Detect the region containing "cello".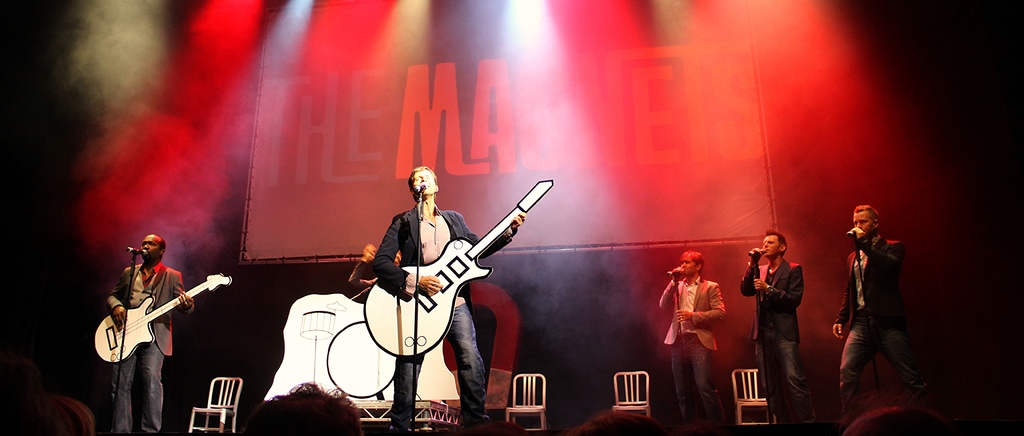
x1=85 y1=270 x2=235 y2=363.
